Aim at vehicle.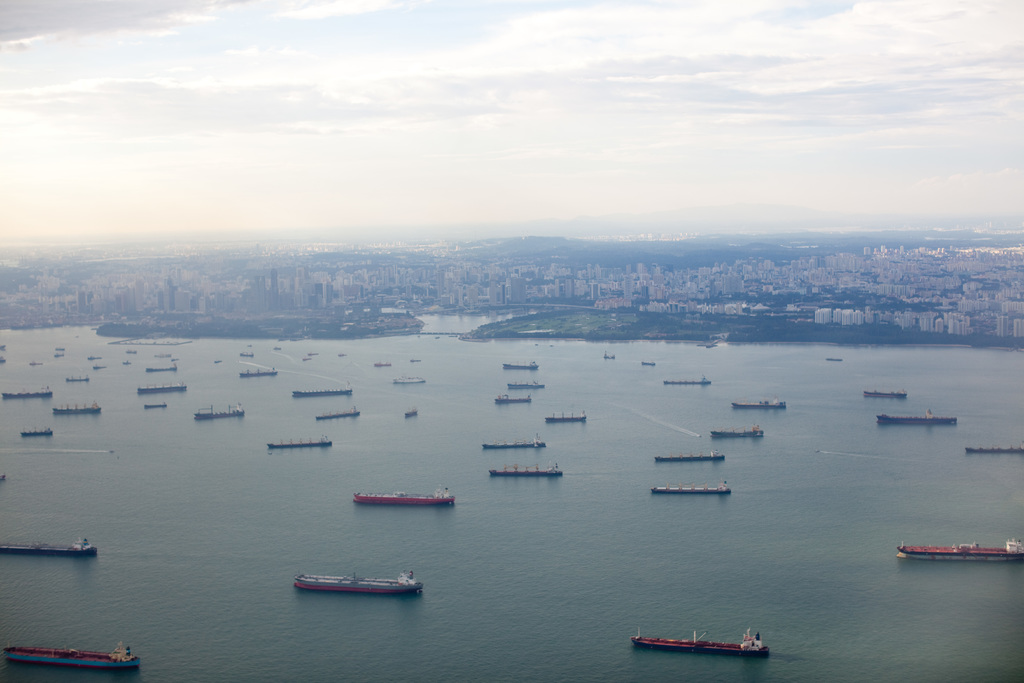
Aimed at [663, 377, 711, 386].
